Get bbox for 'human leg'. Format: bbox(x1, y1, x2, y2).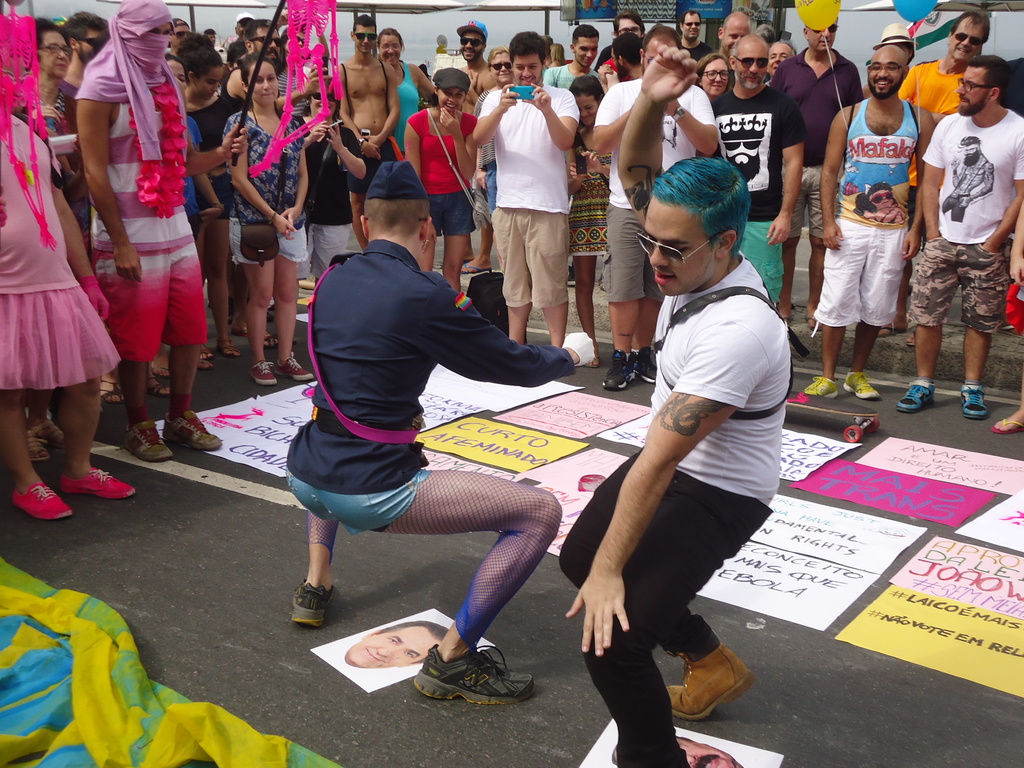
bbox(165, 335, 223, 454).
